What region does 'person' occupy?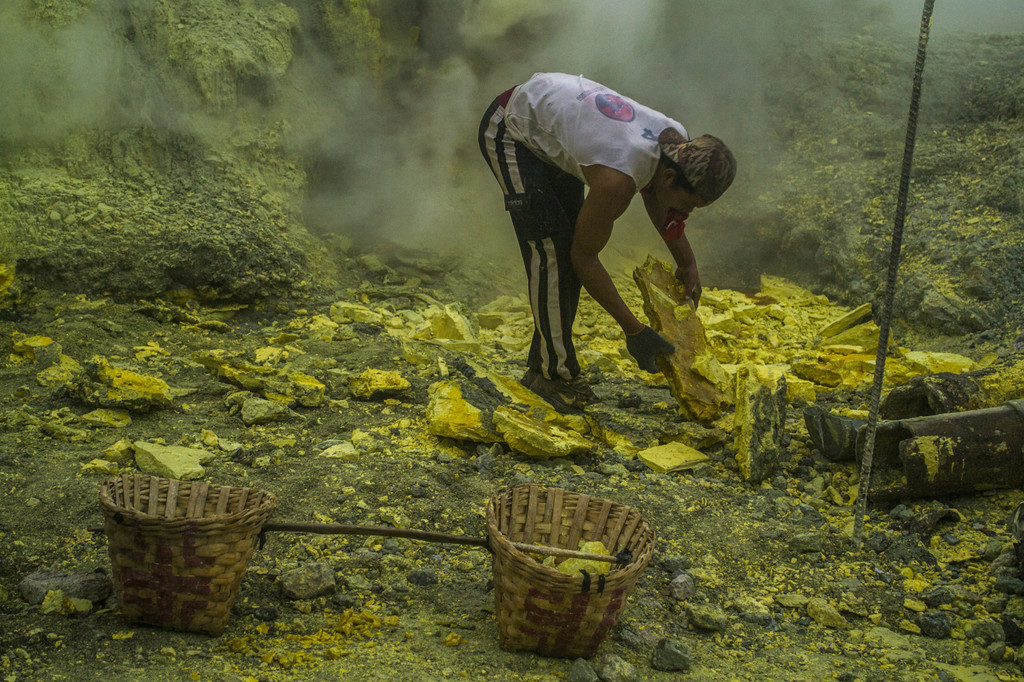
bbox=(500, 49, 725, 413).
